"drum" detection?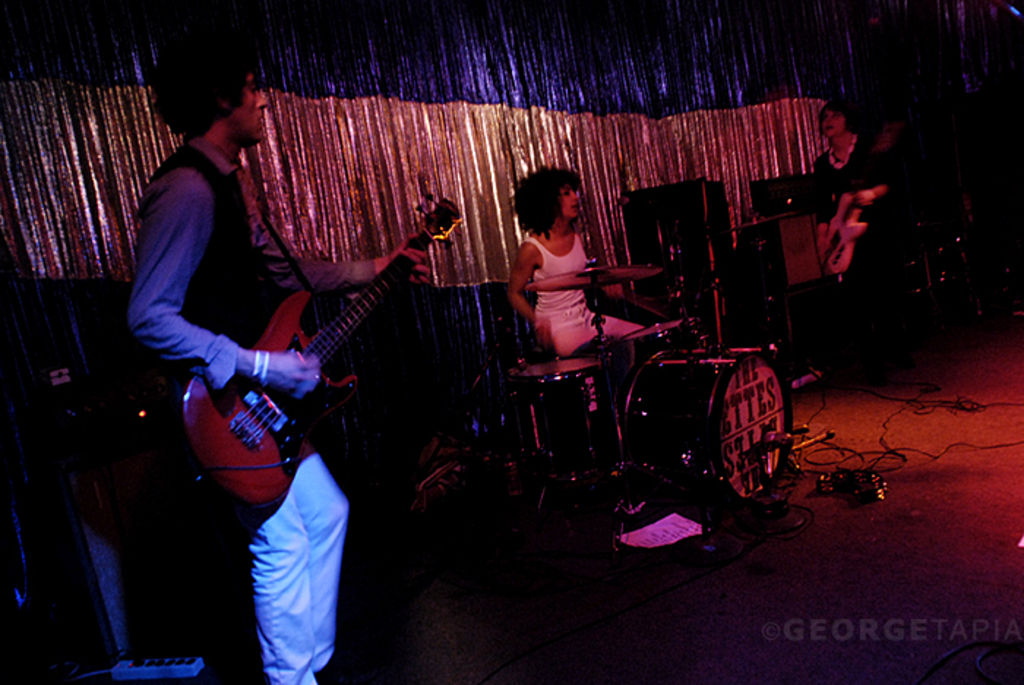
Rect(619, 318, 699, 363)
